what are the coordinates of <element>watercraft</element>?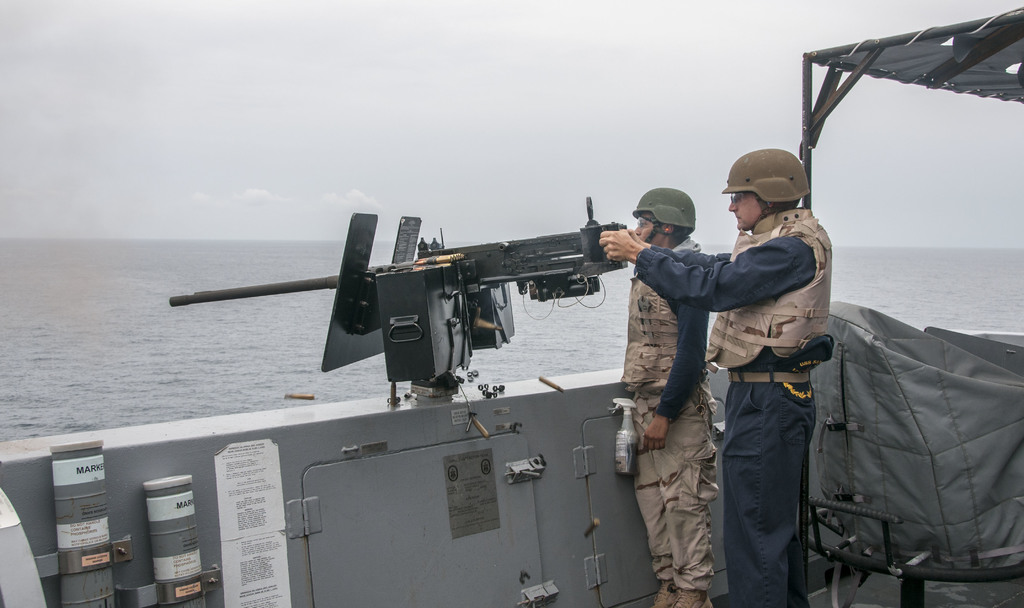
left=0, top=10, right=1023, bottom=607.
